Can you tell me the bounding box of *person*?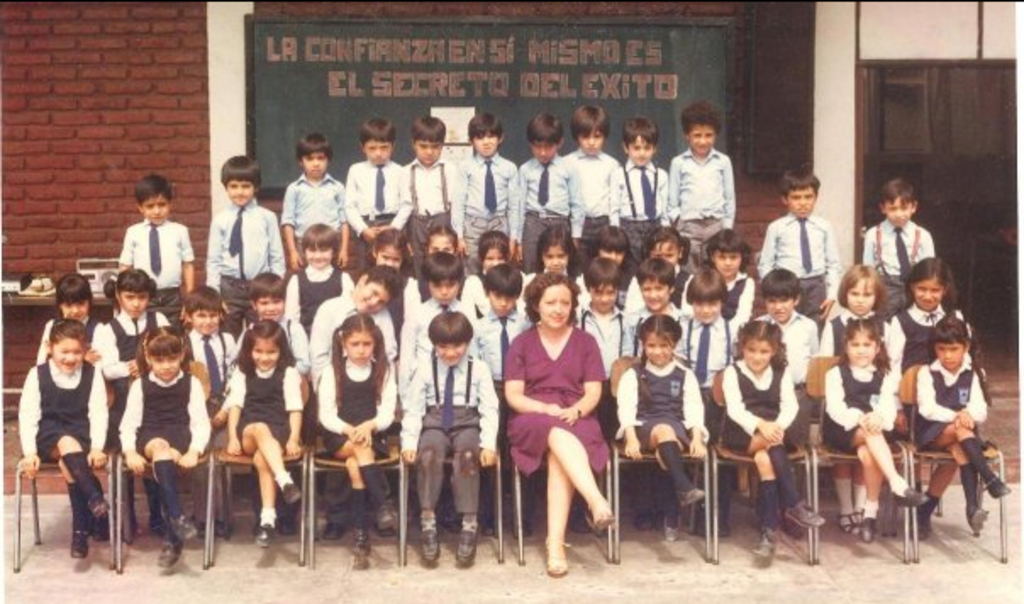
l=19, t=321, r=105, b=558.
